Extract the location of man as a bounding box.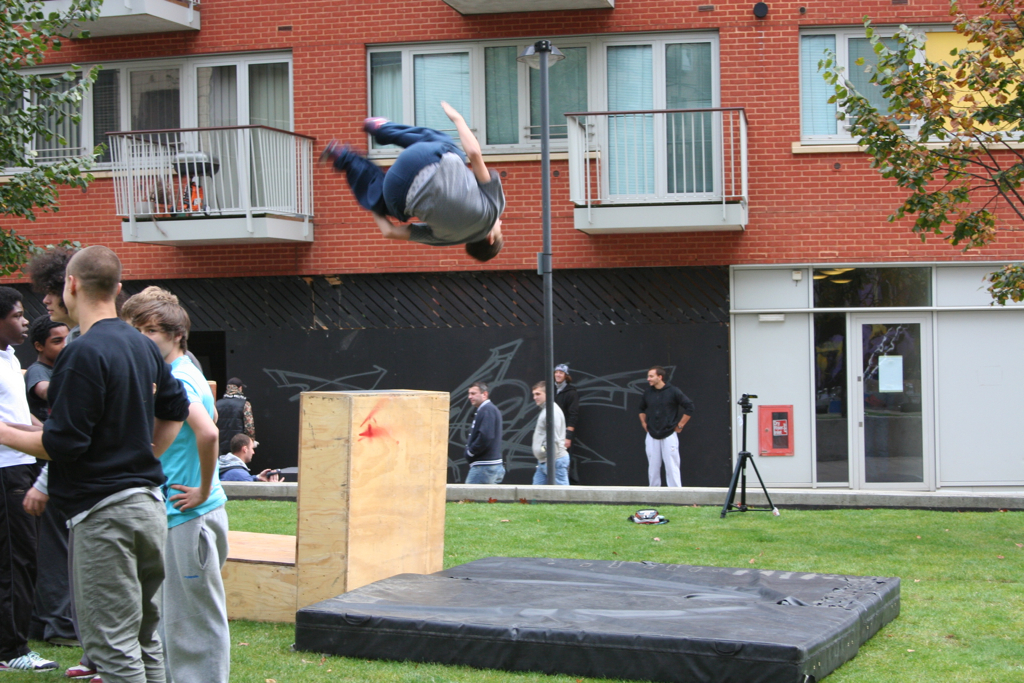
<region>113, 277, 187, 336</region>.
